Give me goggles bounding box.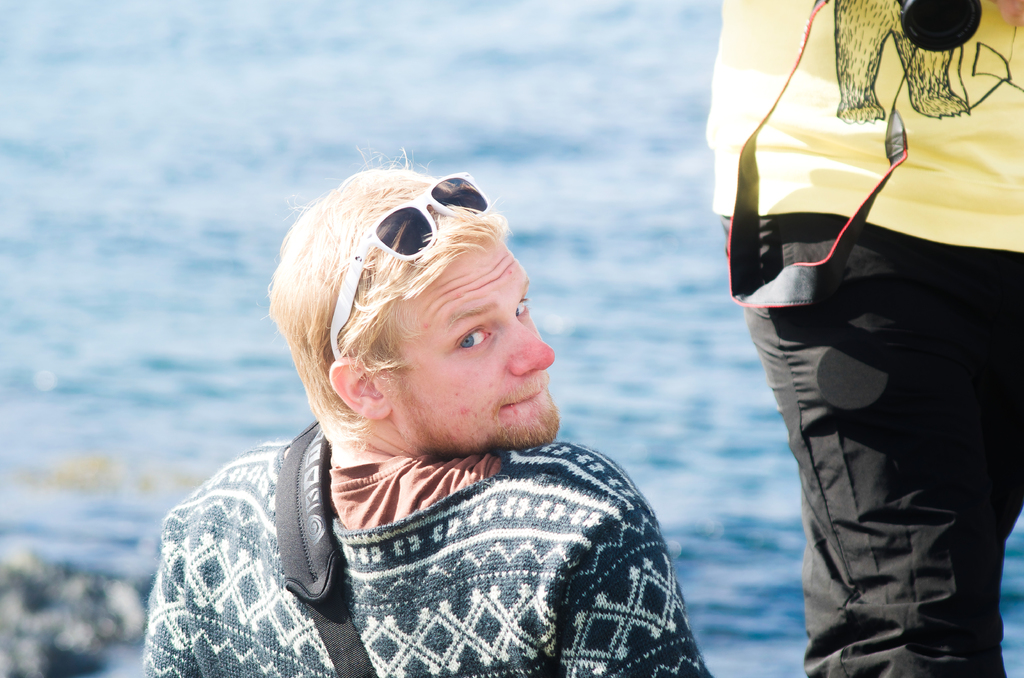
328/170/491/359.
